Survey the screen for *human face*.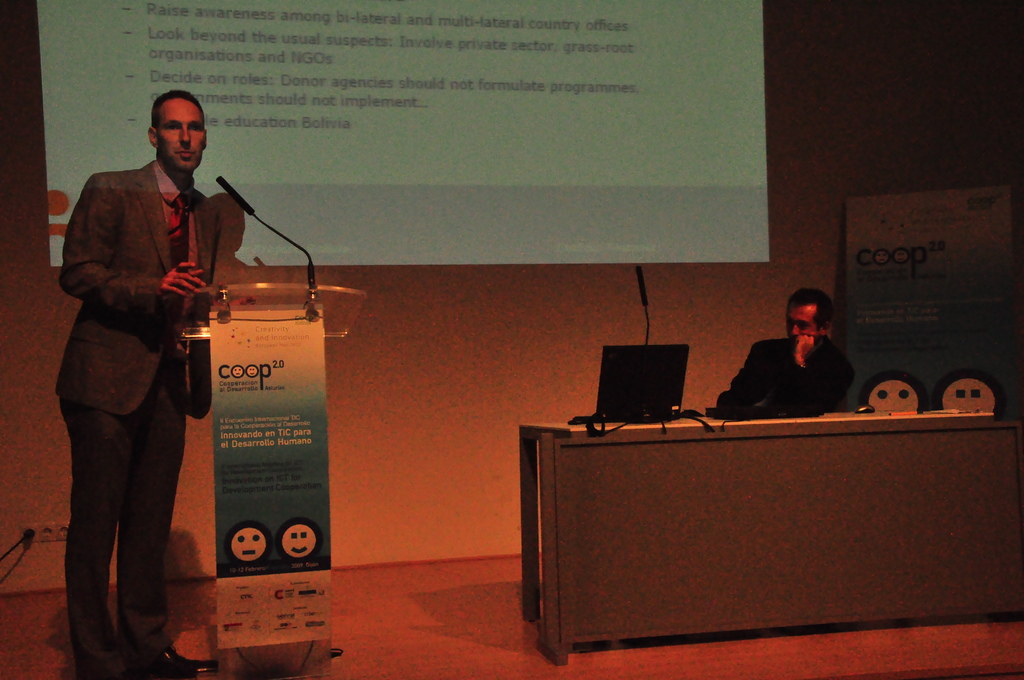
Survey found: region(787, 308, 813, 343).
